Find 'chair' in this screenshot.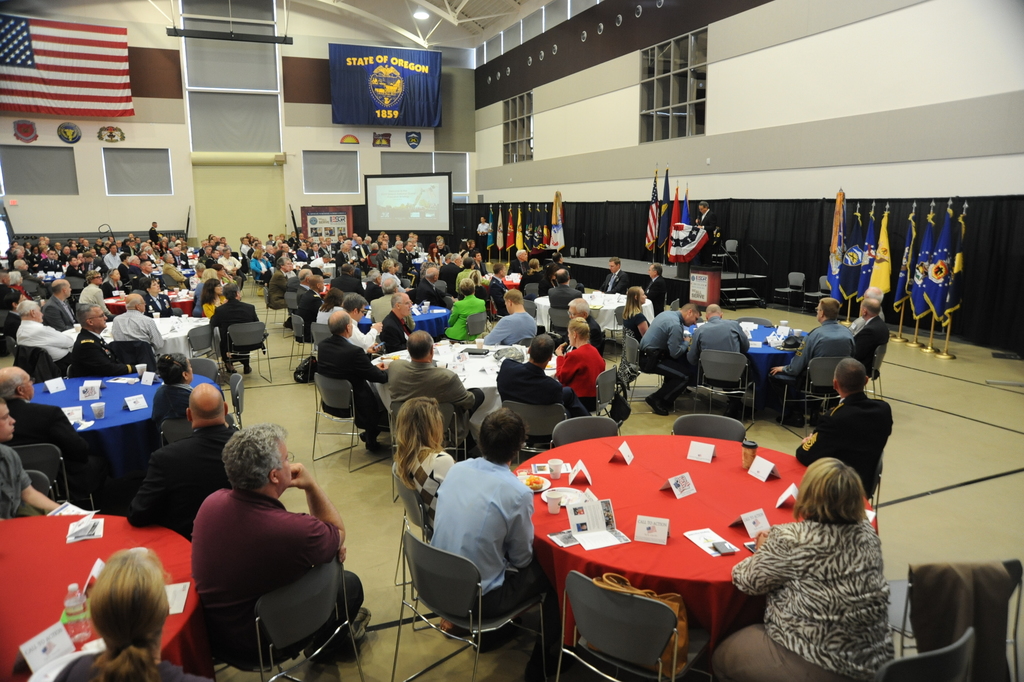
The bounding box for 'chair' is <region>557, 567, 707, 681</region>.
